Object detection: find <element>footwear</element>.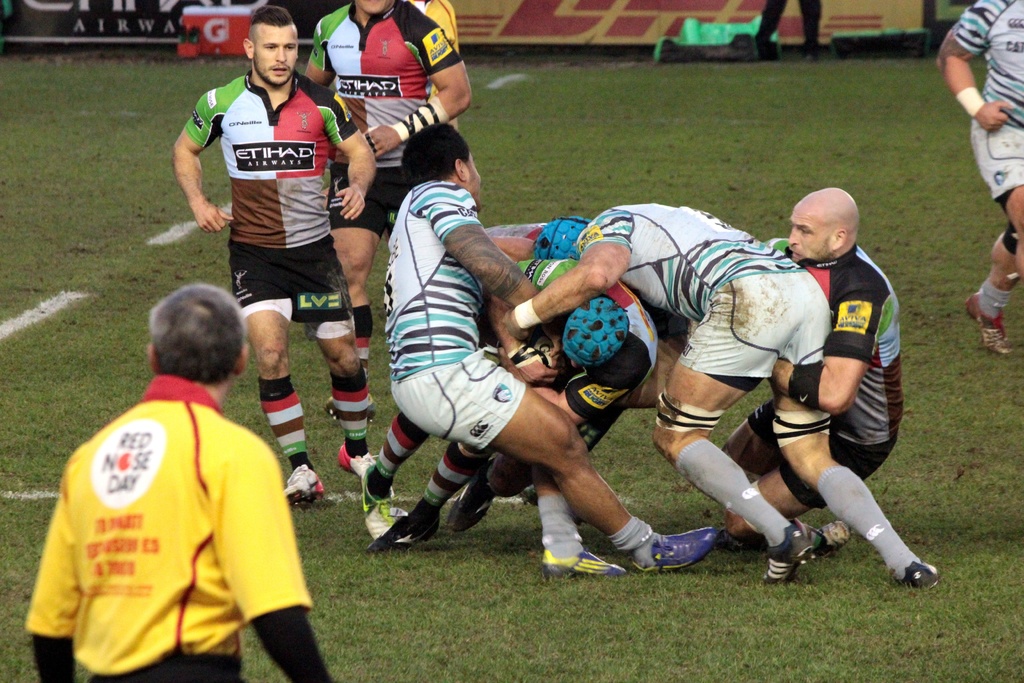
select_region(340, 444, 382, 474).
